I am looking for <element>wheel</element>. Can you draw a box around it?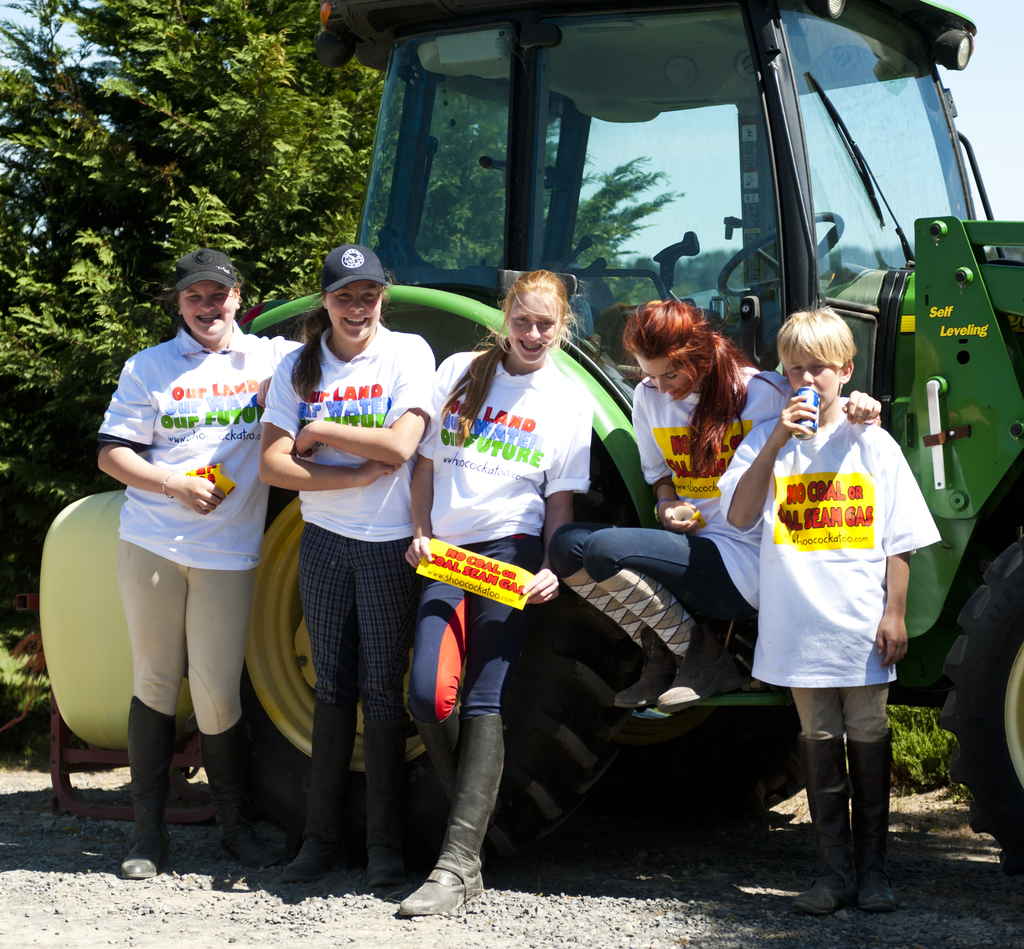
Sure, the bounding box is crop(221, 489, 461, 864).
